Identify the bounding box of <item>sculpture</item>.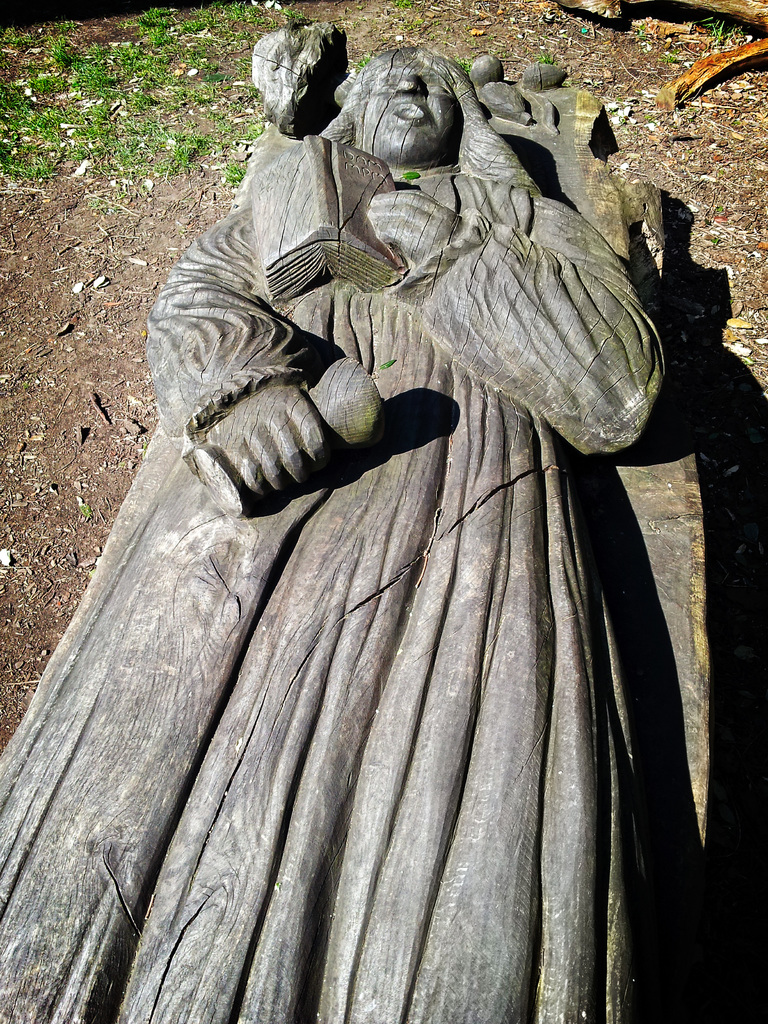
Rect(80, 47, 708, 969).
